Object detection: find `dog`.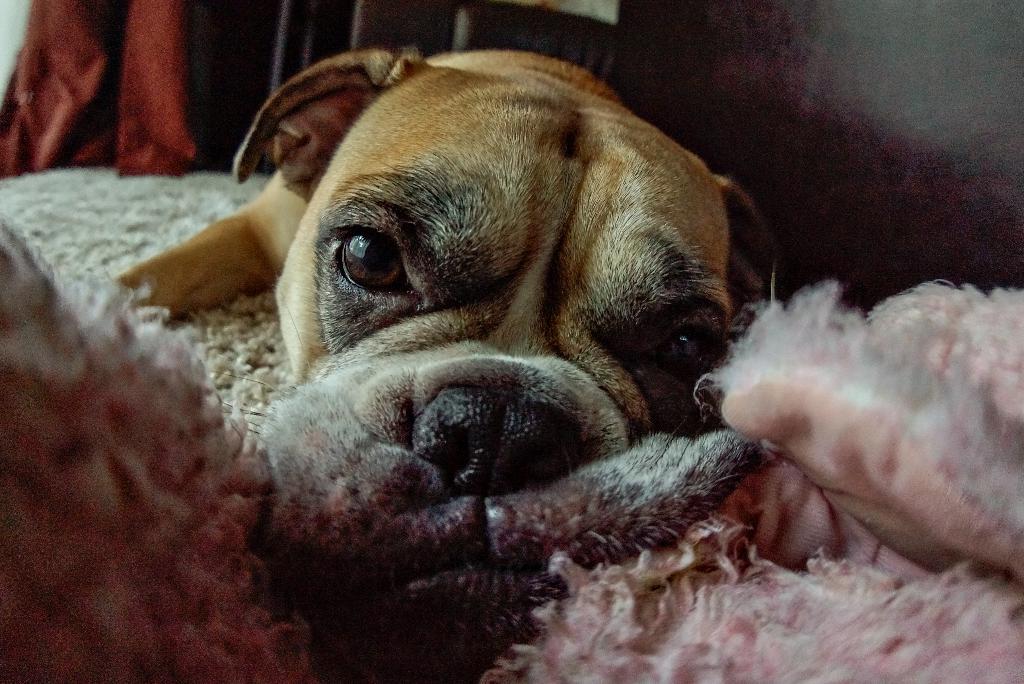
(left=119, top=44, right=787, bottom=683).
